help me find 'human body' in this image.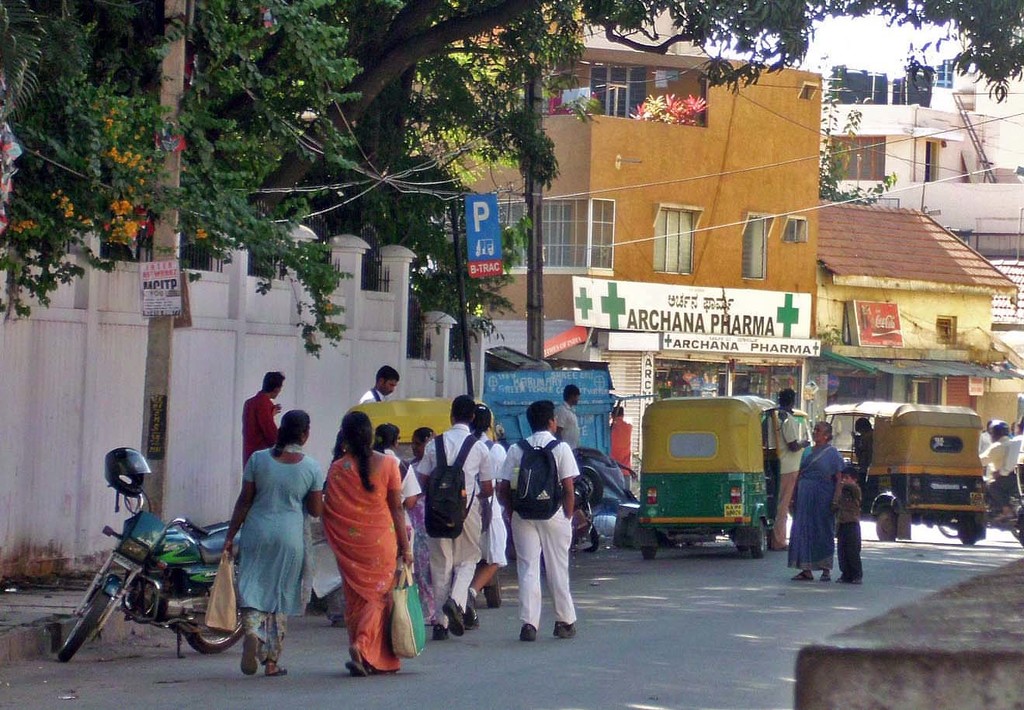
Found it: left=790, top=445, right=844, bottom=580.
